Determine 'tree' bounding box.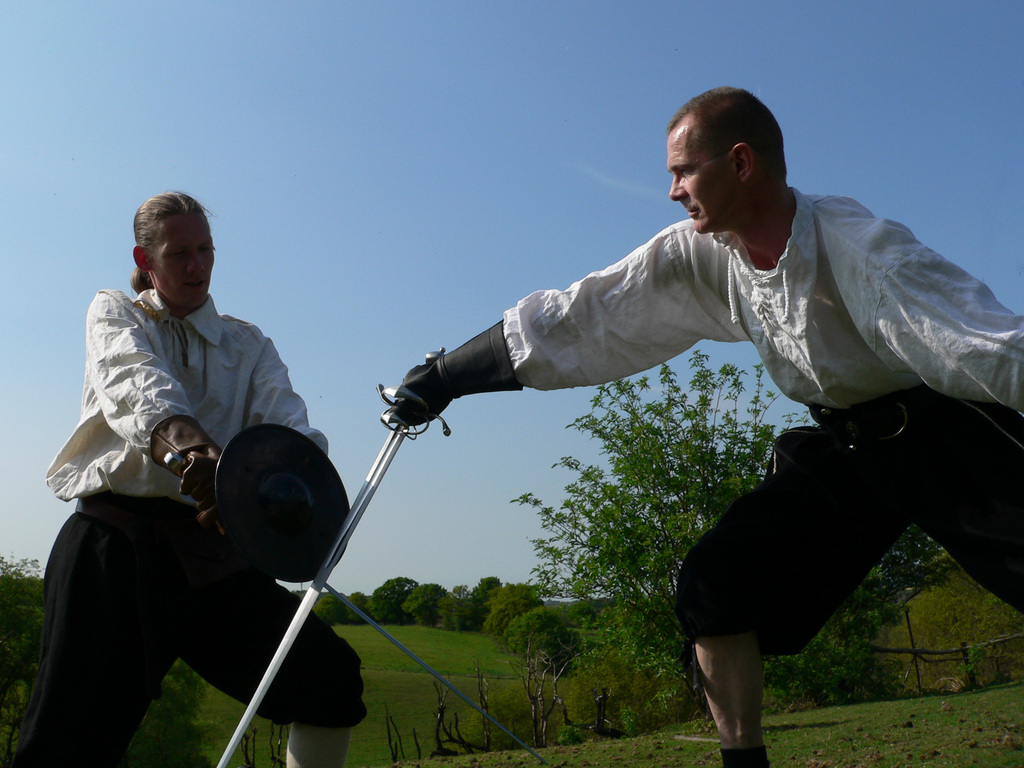
Determined: 470:572:506:631.
